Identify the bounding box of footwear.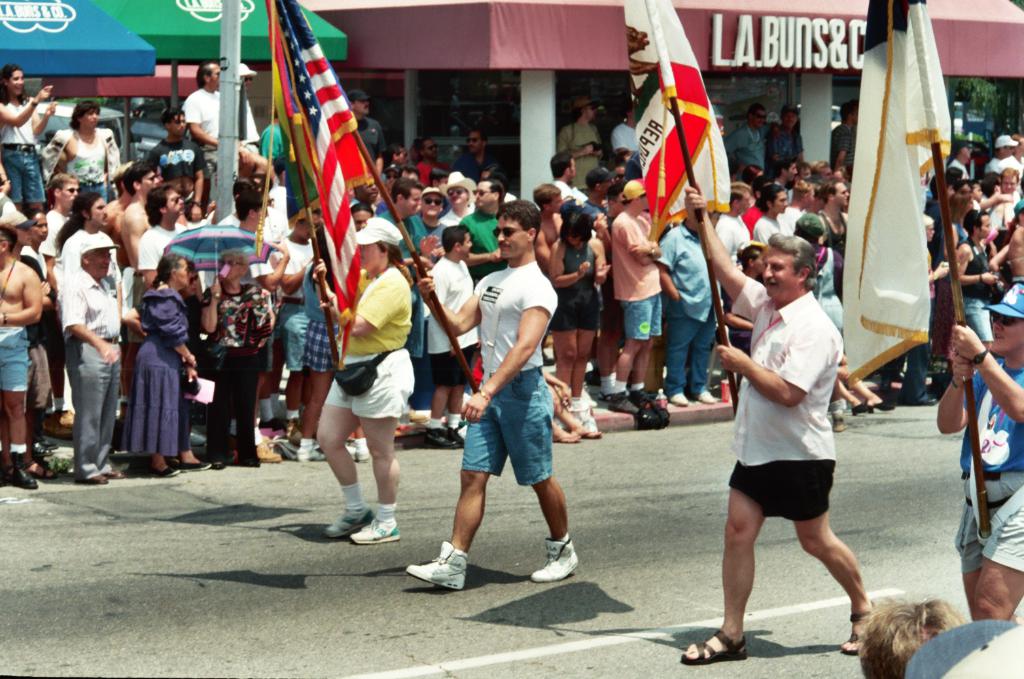
[540,347,560,365].
